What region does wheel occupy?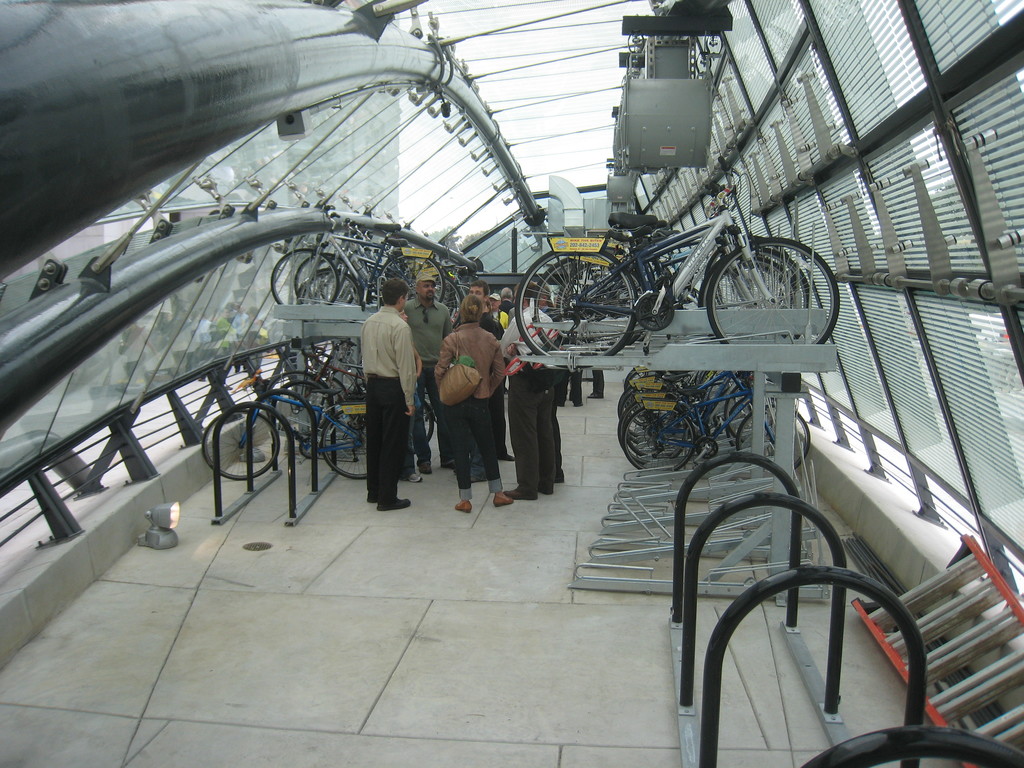
box=[534, 257, 640, 356].
